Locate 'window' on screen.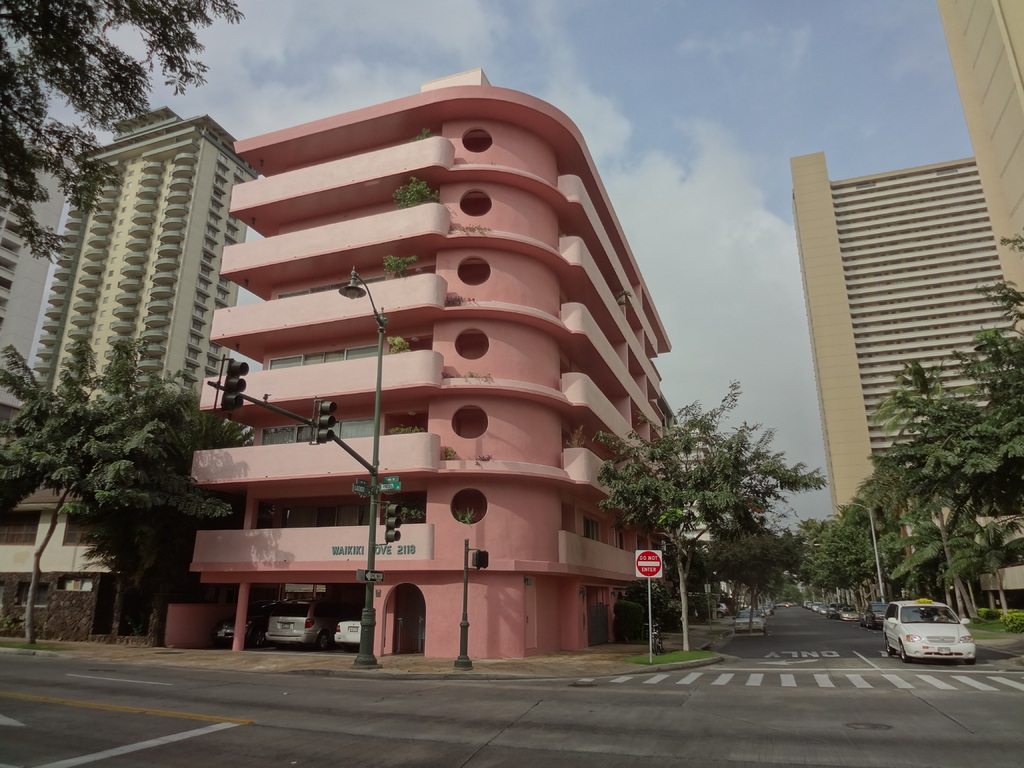
On screen at pyautogui.locateOnScreen(49, 574, 91, 593).
